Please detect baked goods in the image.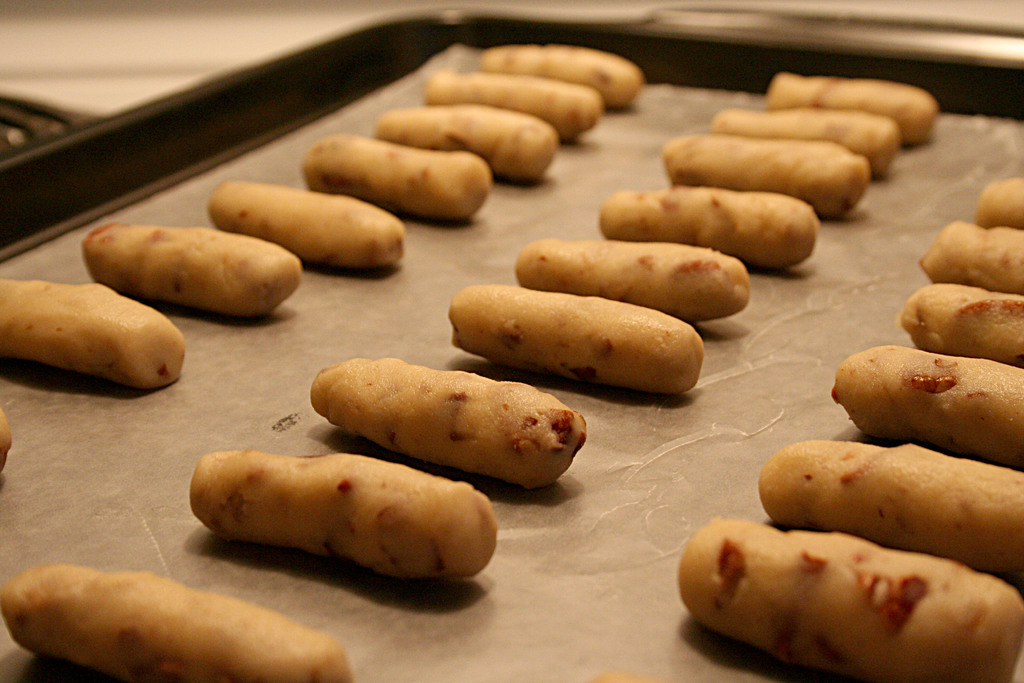
Rect(660, 132, 871, 217).
